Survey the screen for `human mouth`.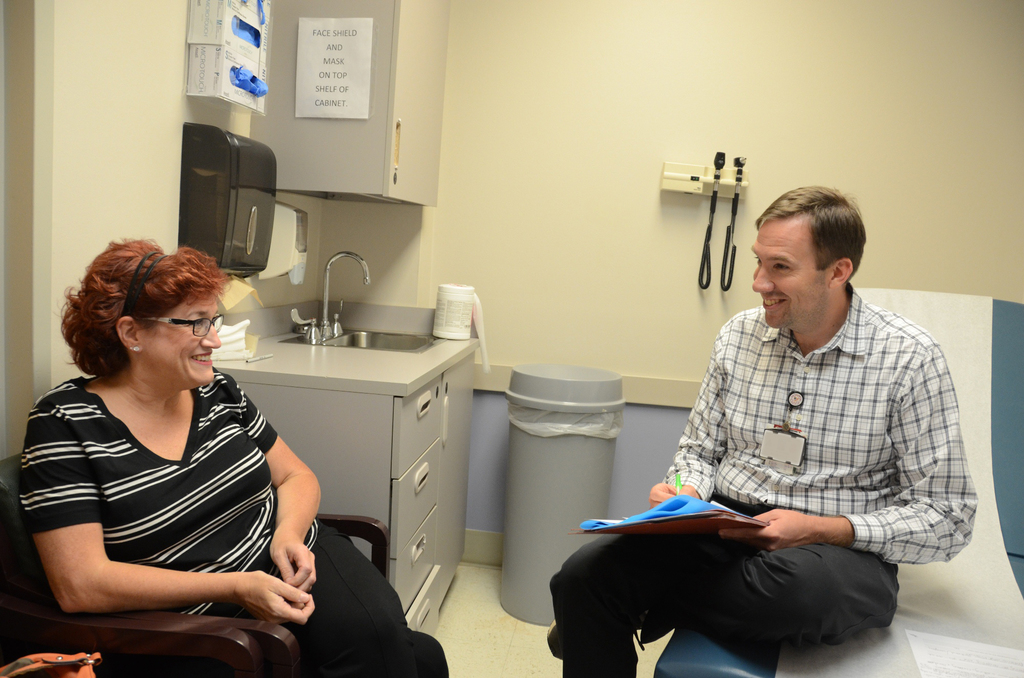
Survey found: BBox(189, 349, 216, 365).
